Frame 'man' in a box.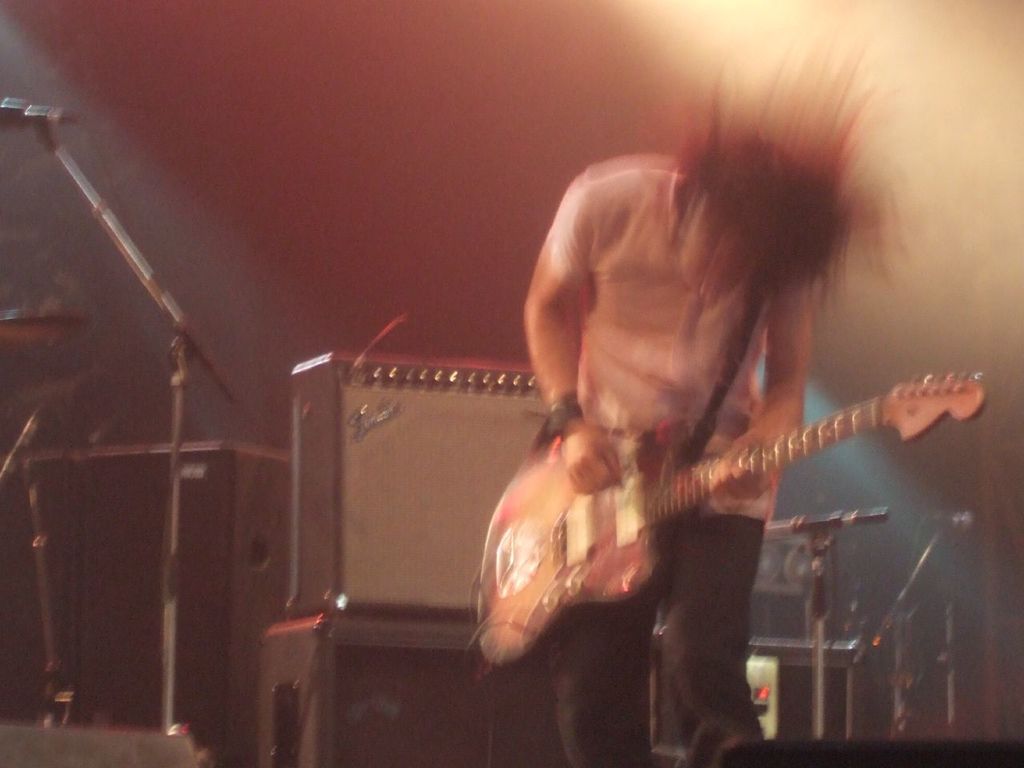
(x1=522, y1=40, x2=915, y2=767).
